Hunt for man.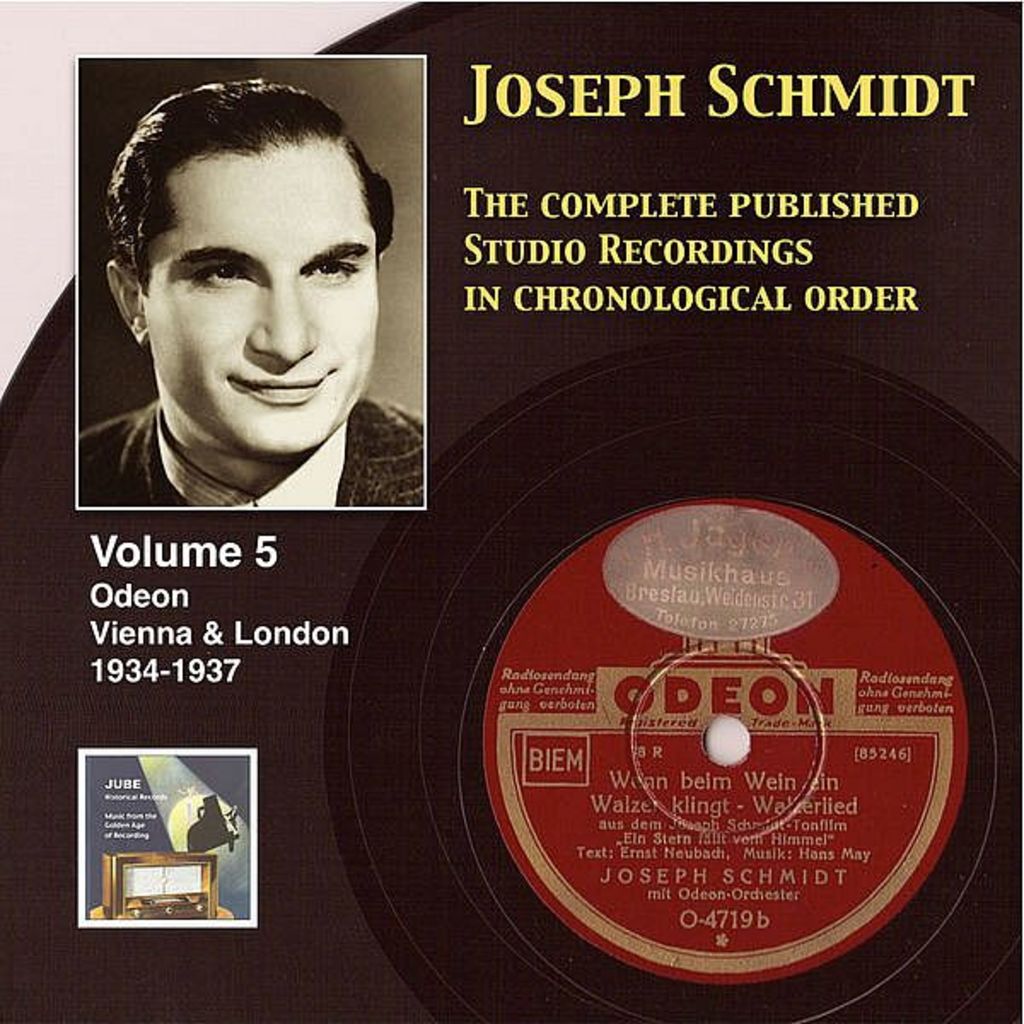
Hunted down at {"left": 85, "top": 123, "right": 415, "bottom": 522}.
